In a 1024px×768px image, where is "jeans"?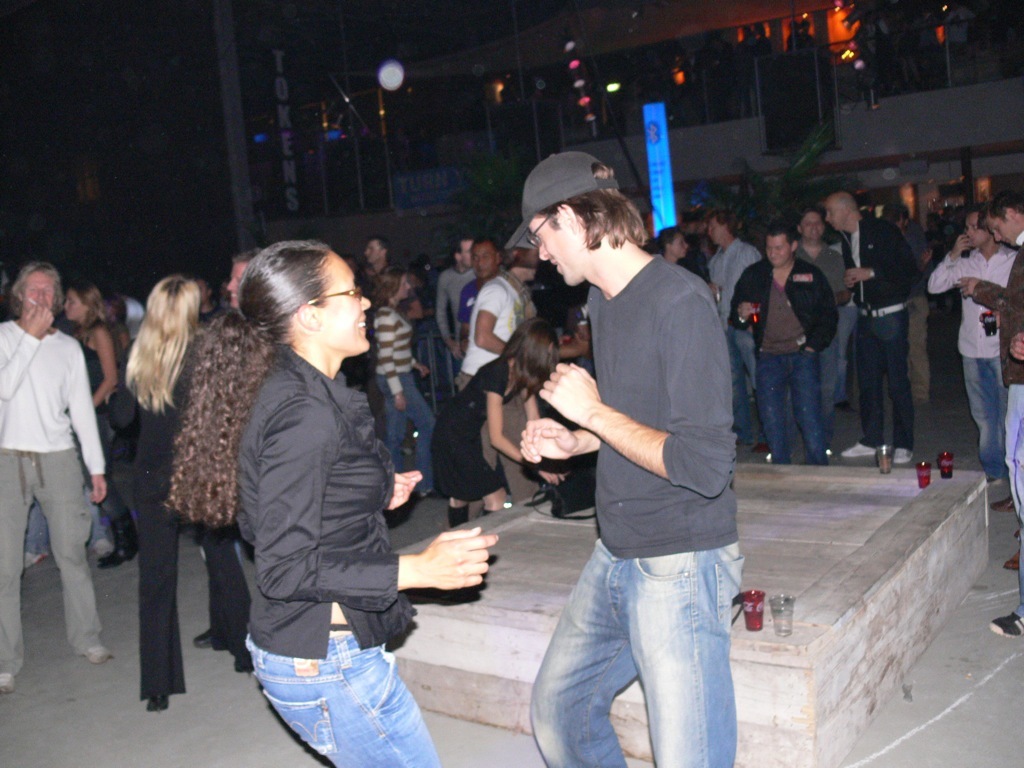
select_region(527, 538, 746, 767).
